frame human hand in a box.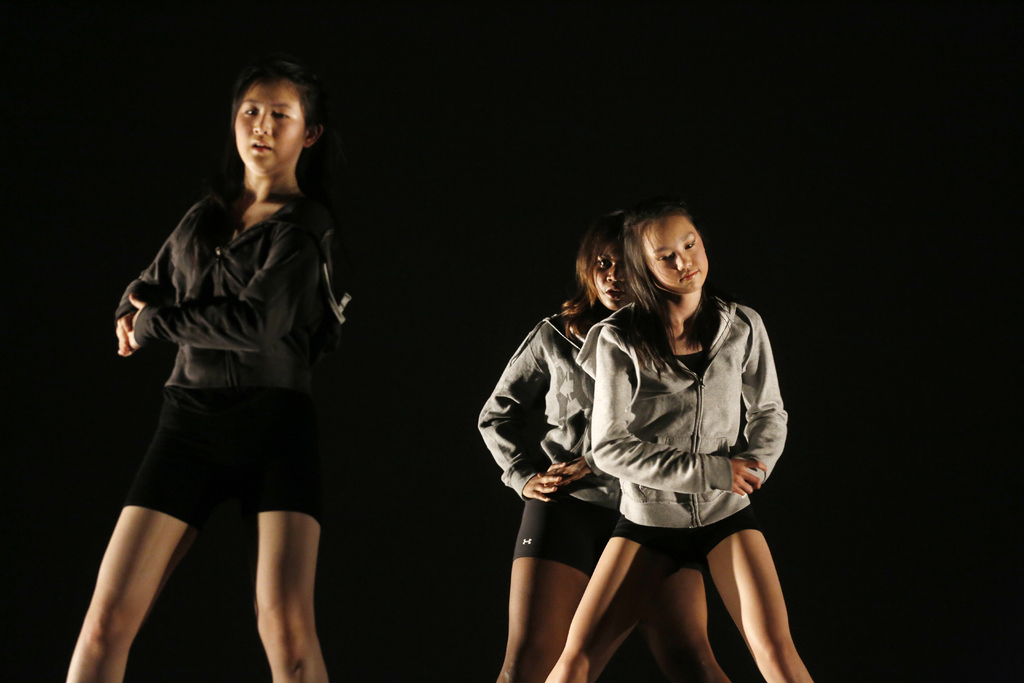
[539,459,596,490].
